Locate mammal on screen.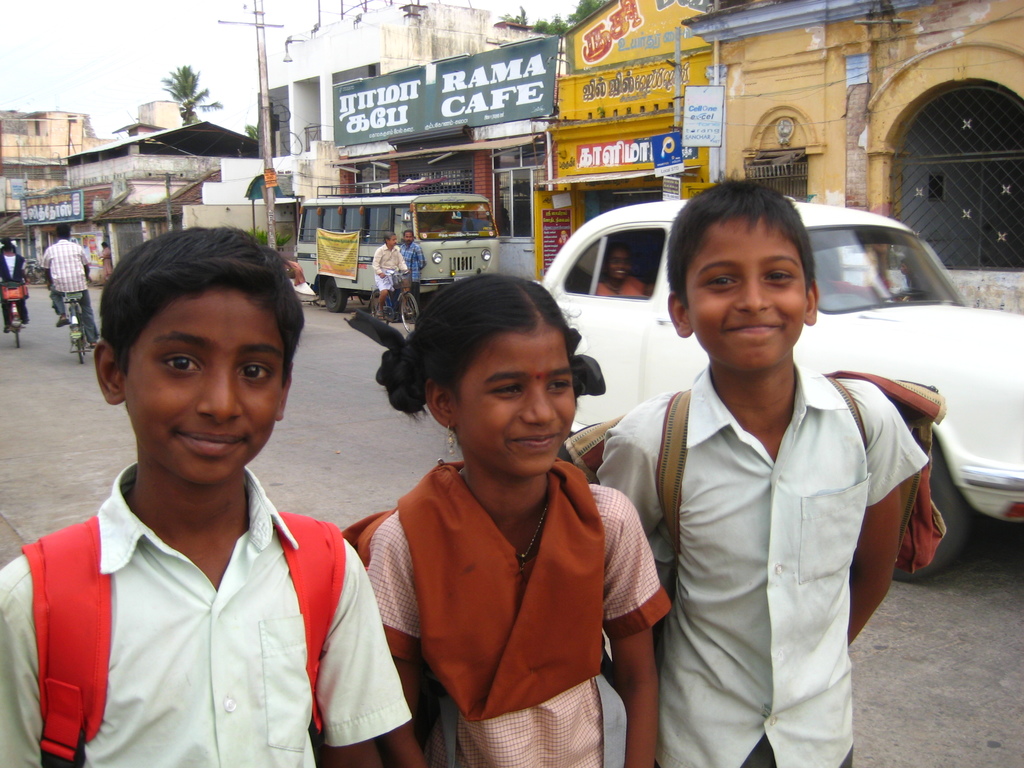
On screen at left=354, top=271, right=675, bottom=767.
